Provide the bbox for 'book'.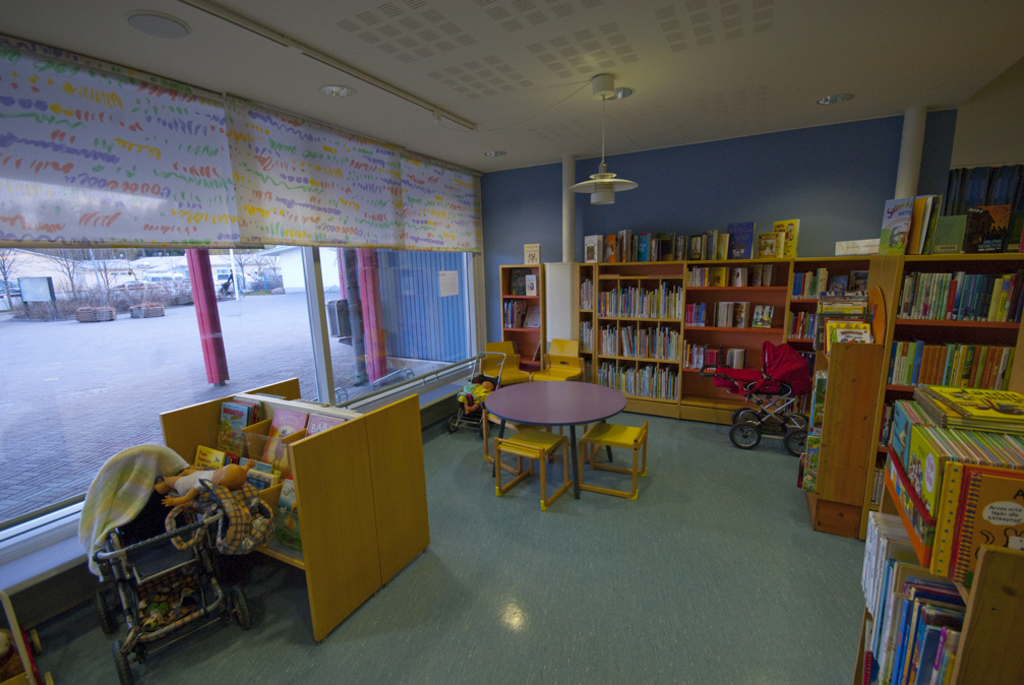
[x1=525, y1=241, x2=541, y2=270].
